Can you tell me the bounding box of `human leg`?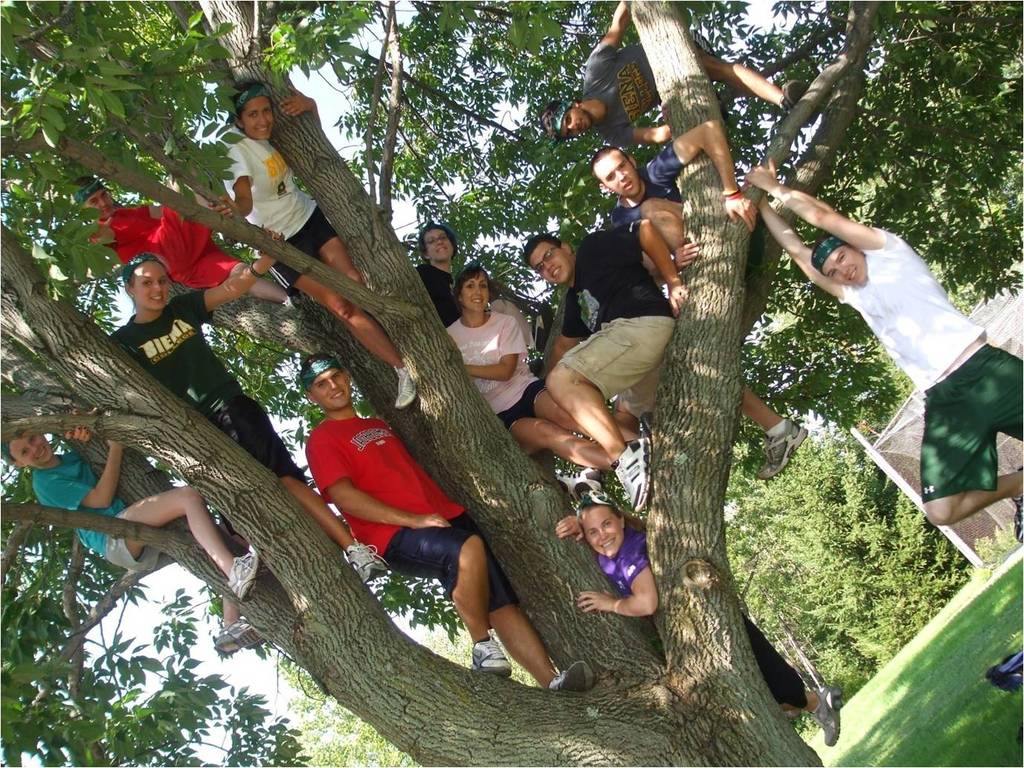
region(268, 240, 408, 412).
